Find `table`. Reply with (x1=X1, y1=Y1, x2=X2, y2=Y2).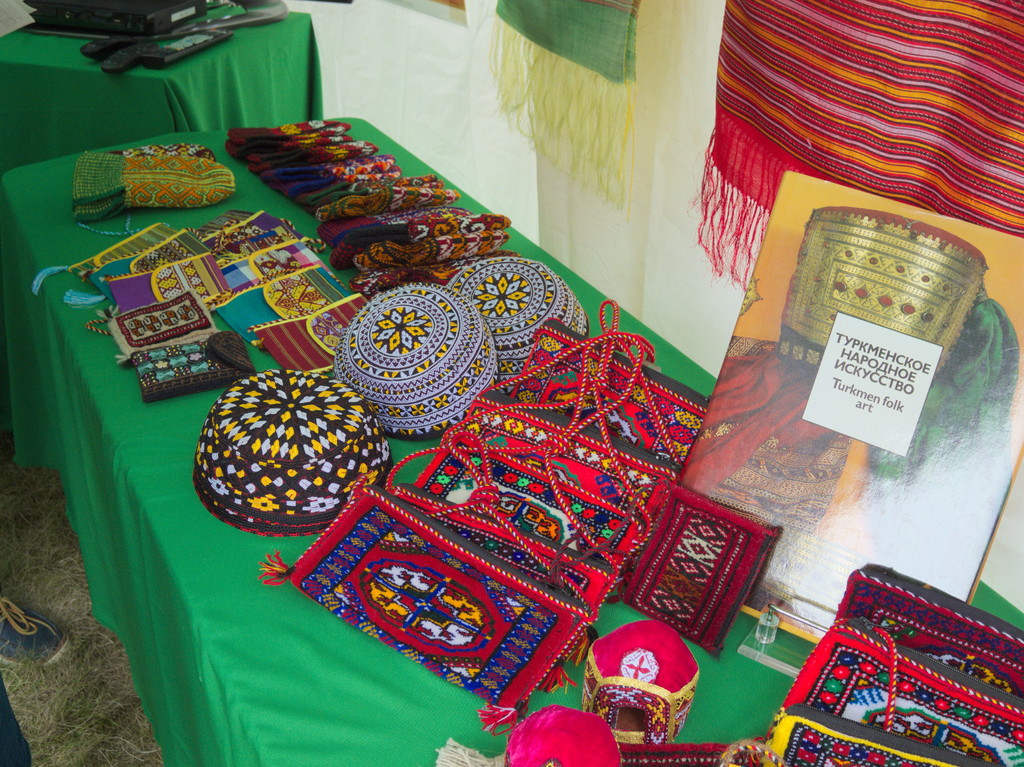
(x1=0, y1=104, x2=1023, y2=766).
